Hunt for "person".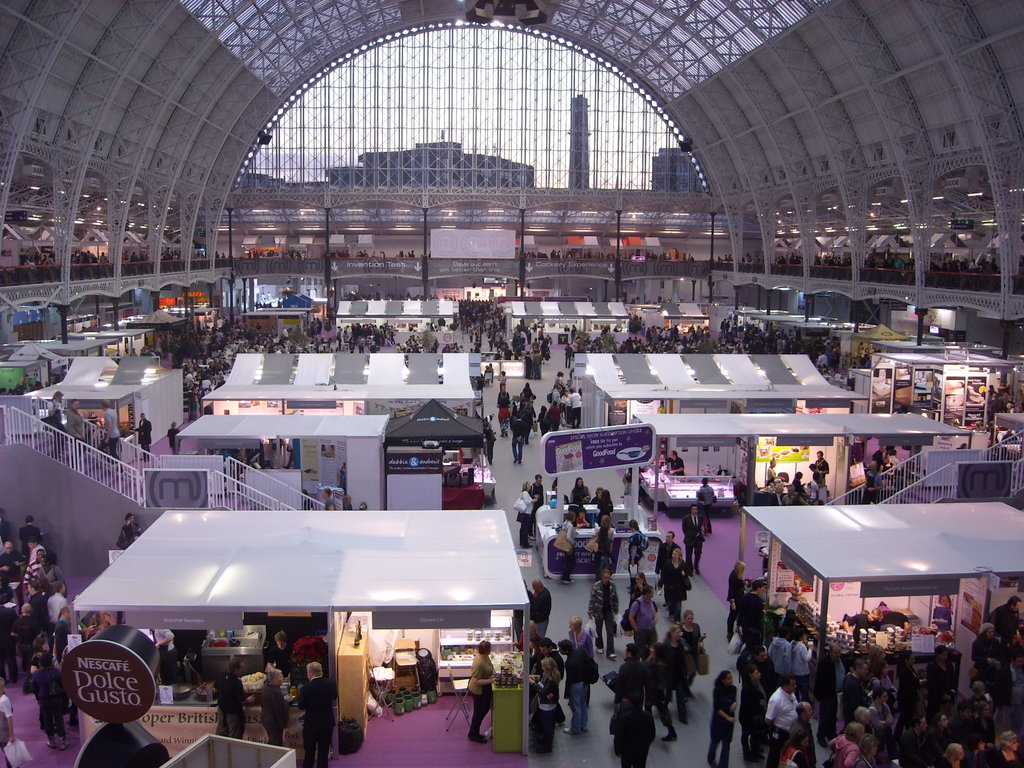
Hunted down at 561:387:570:422.
